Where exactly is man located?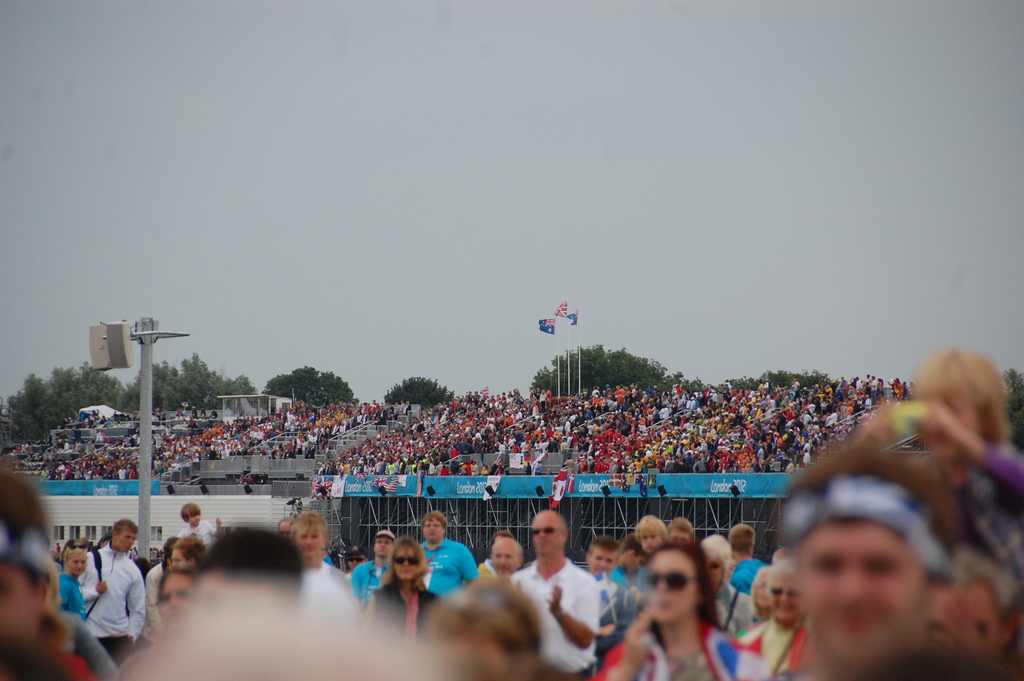
Its bounding box is 410,506,480,594.
